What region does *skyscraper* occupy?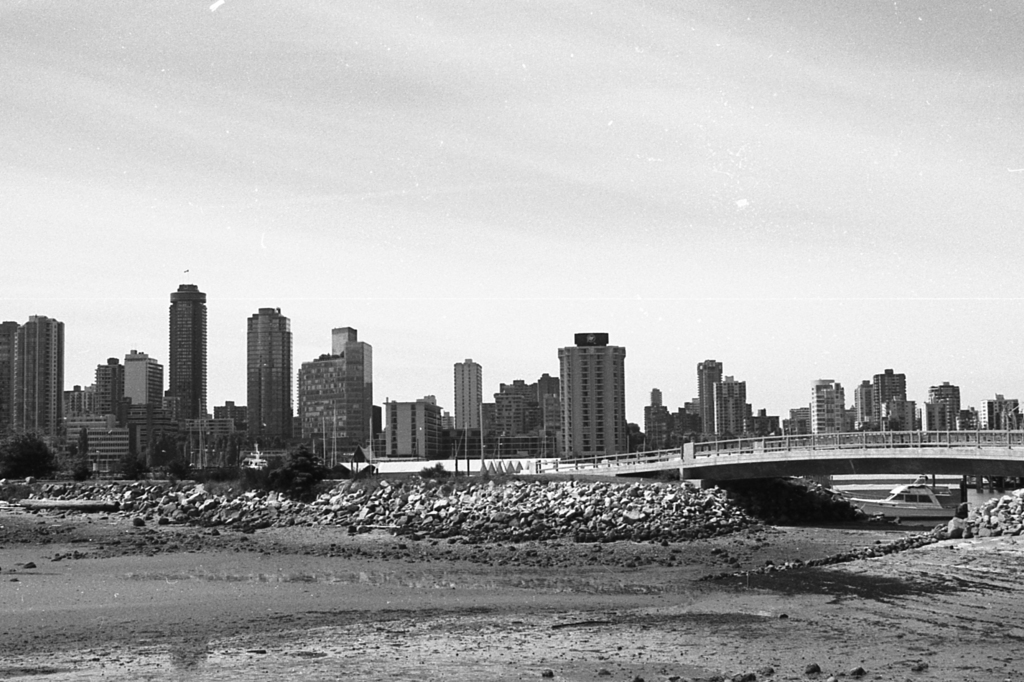
l=552, t=331, r=637, b=470.
